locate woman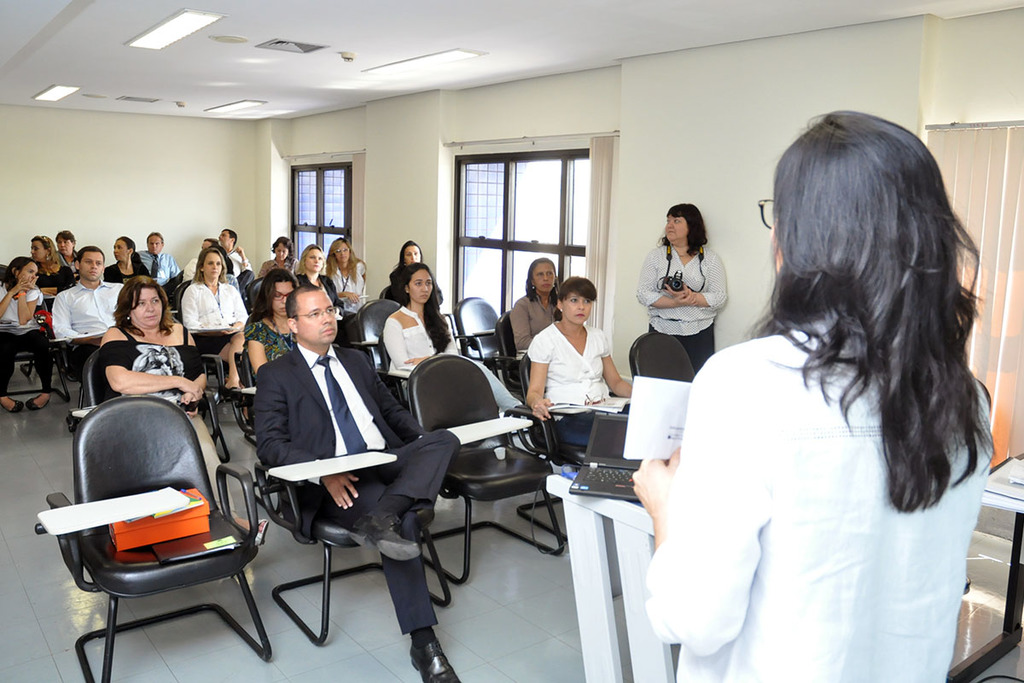
0 253 60 414
